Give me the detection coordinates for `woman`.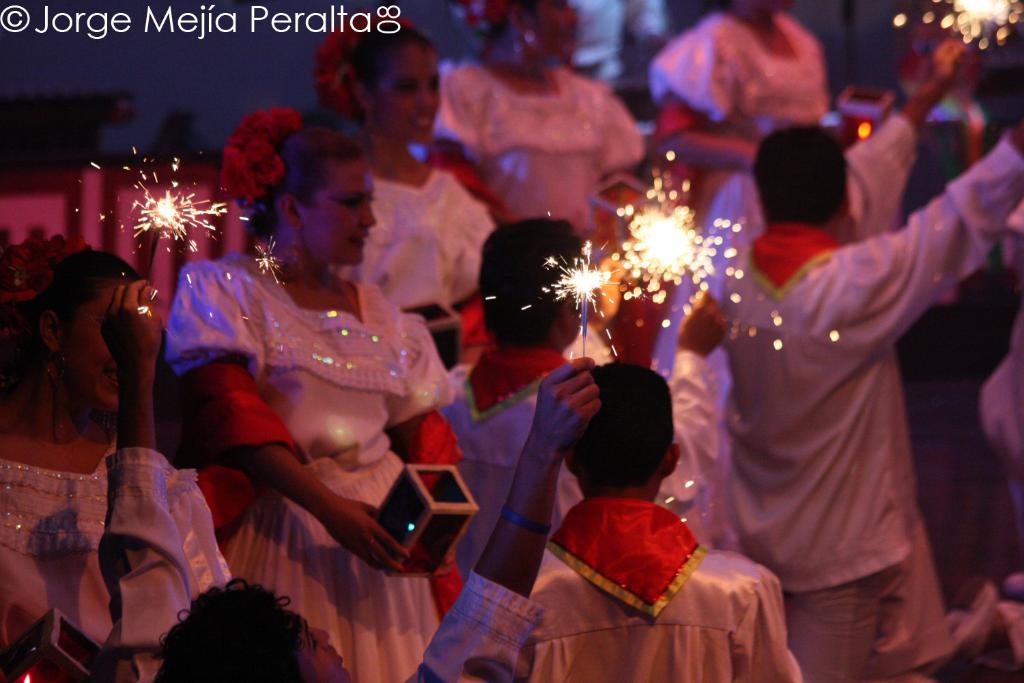
[left=433, top=0, right=638, bottom=237].
